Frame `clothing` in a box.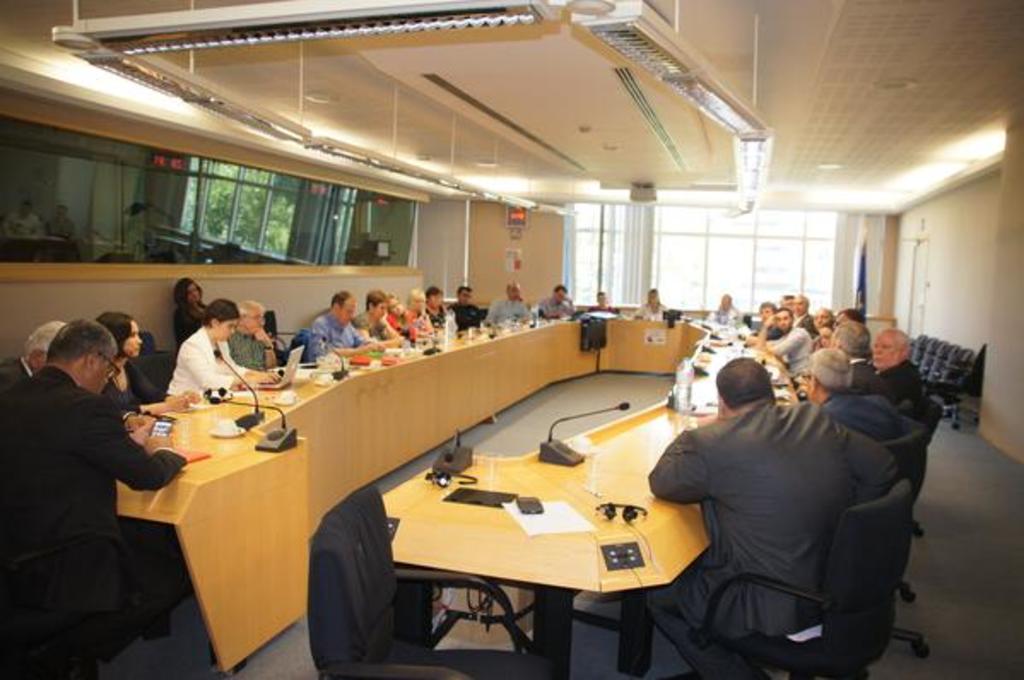
select_region(424, 308, 446, 330).
